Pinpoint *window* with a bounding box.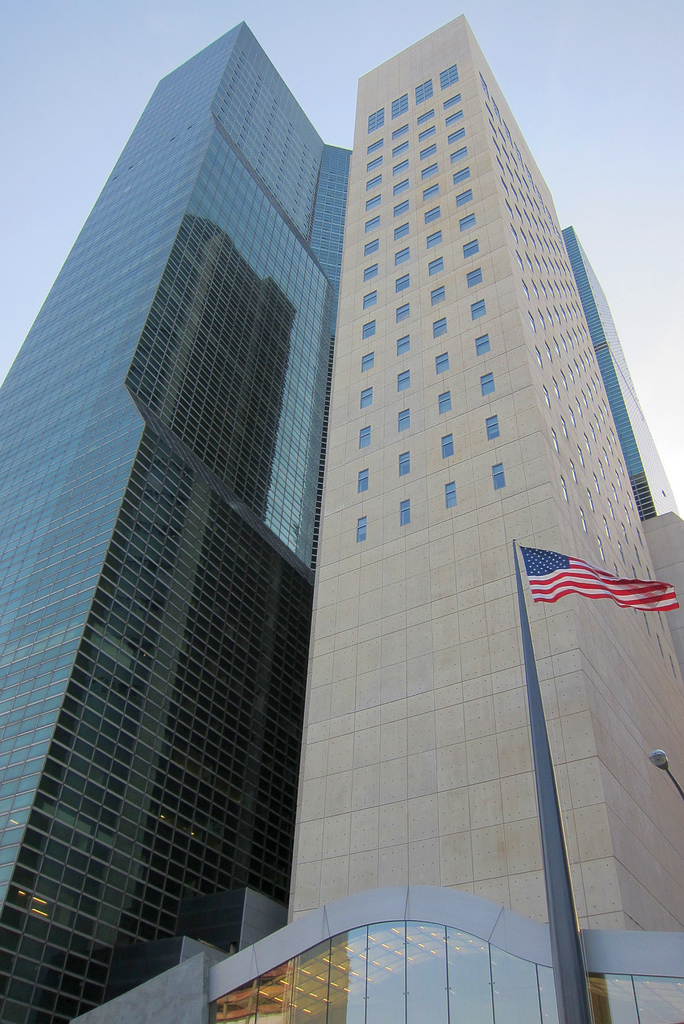
Rect(438, 393, 452, 417).
